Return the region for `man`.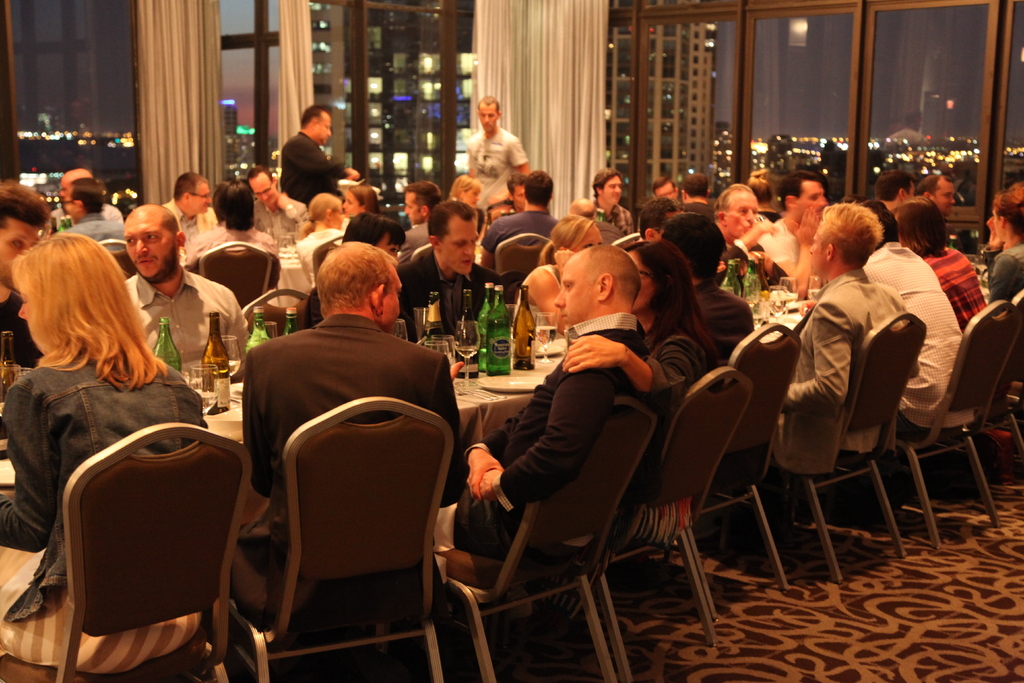
118/206/244/393.
